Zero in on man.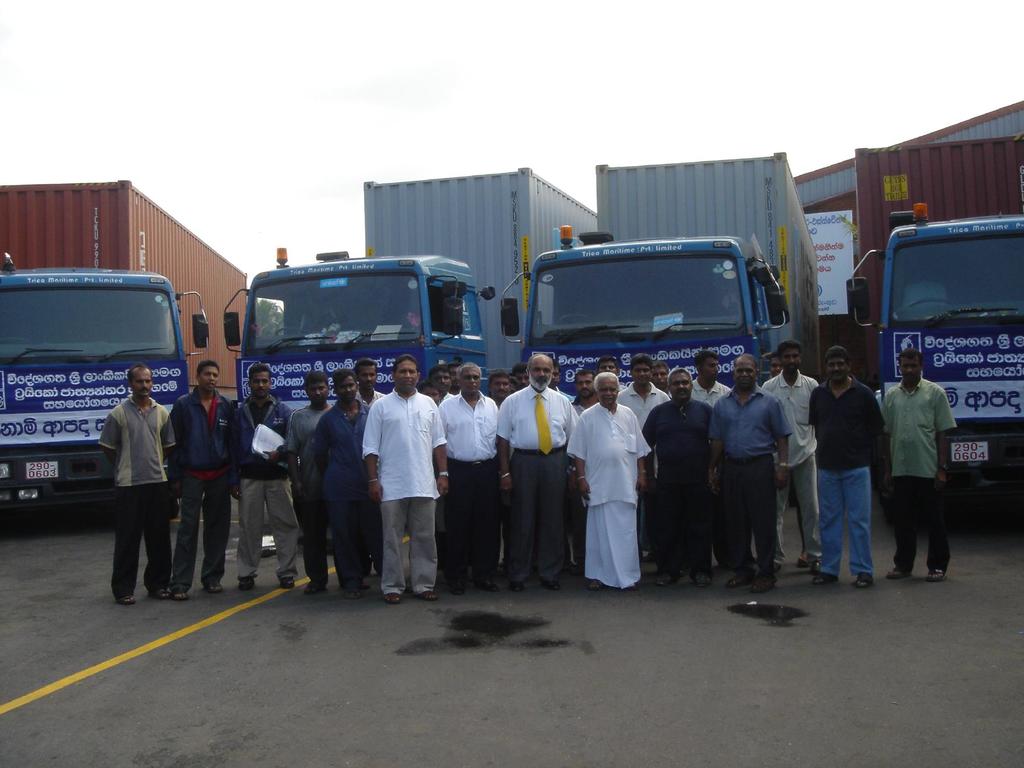
Zeroed in: l=94, t=362, r=179, b=611.
